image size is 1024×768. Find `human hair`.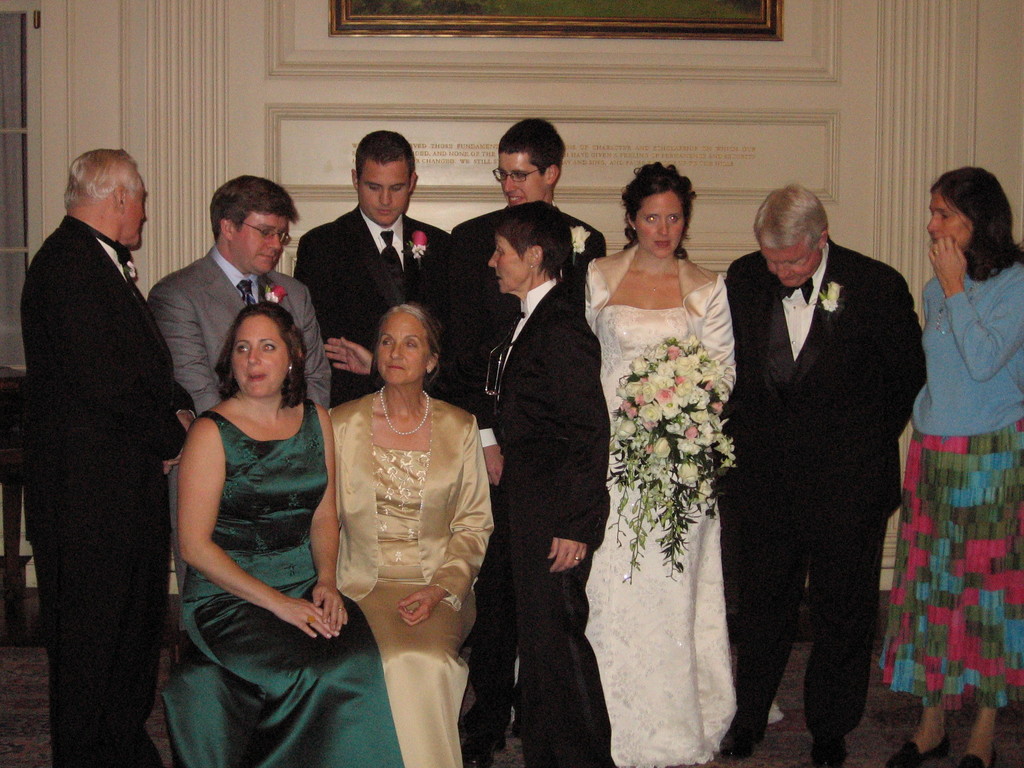
rect(372, 303, 444, 387).
